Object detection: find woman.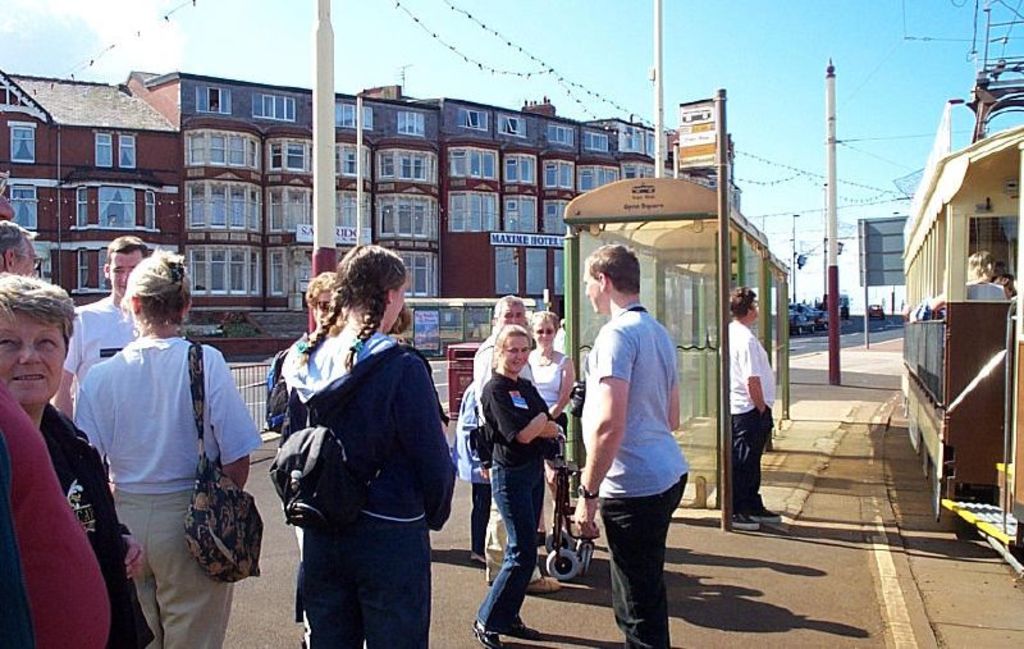
crop(526, 310, 575, 415).
